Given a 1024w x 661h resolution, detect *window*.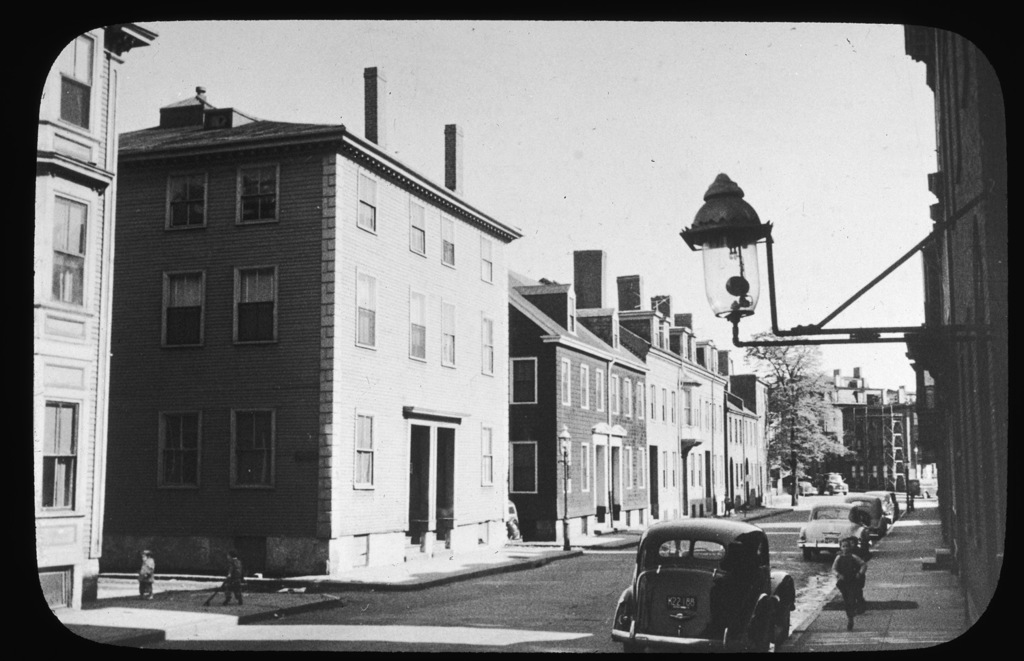
locate(354, 168, 378, 239).
